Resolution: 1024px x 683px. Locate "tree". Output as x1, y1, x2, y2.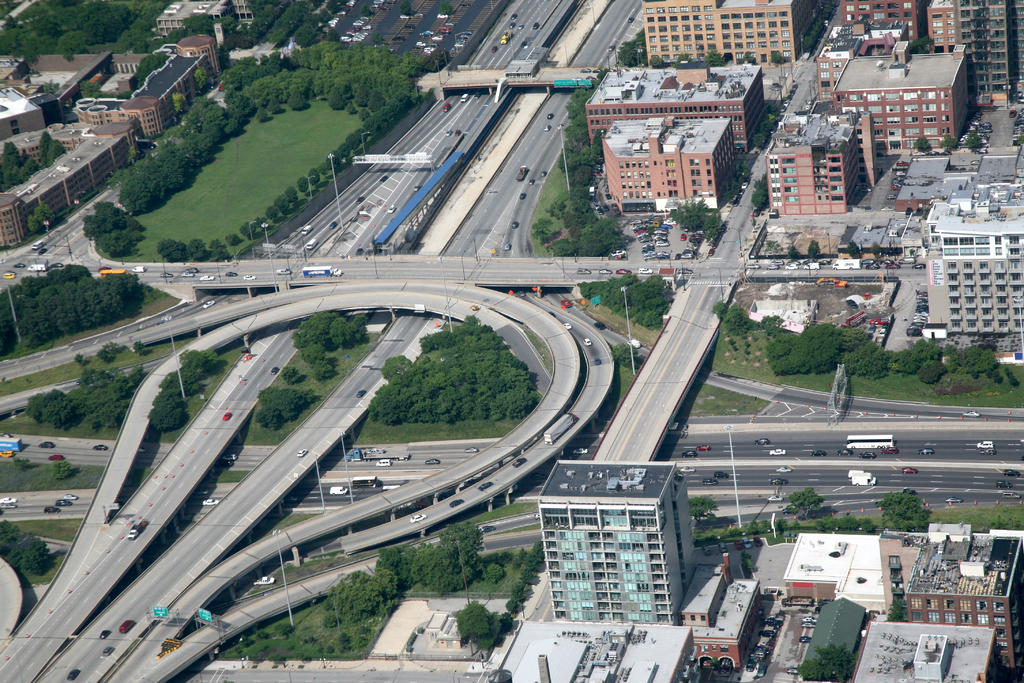
253, 384, 317, 434.
